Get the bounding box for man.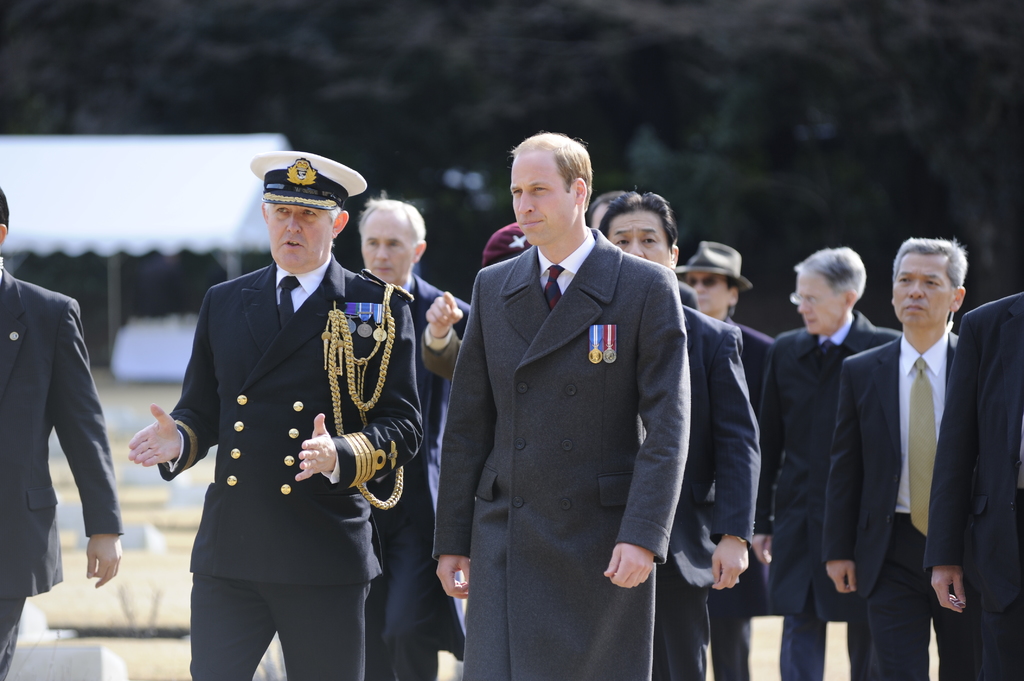
<bbox>750, 246, 910, 680</bbox>.
